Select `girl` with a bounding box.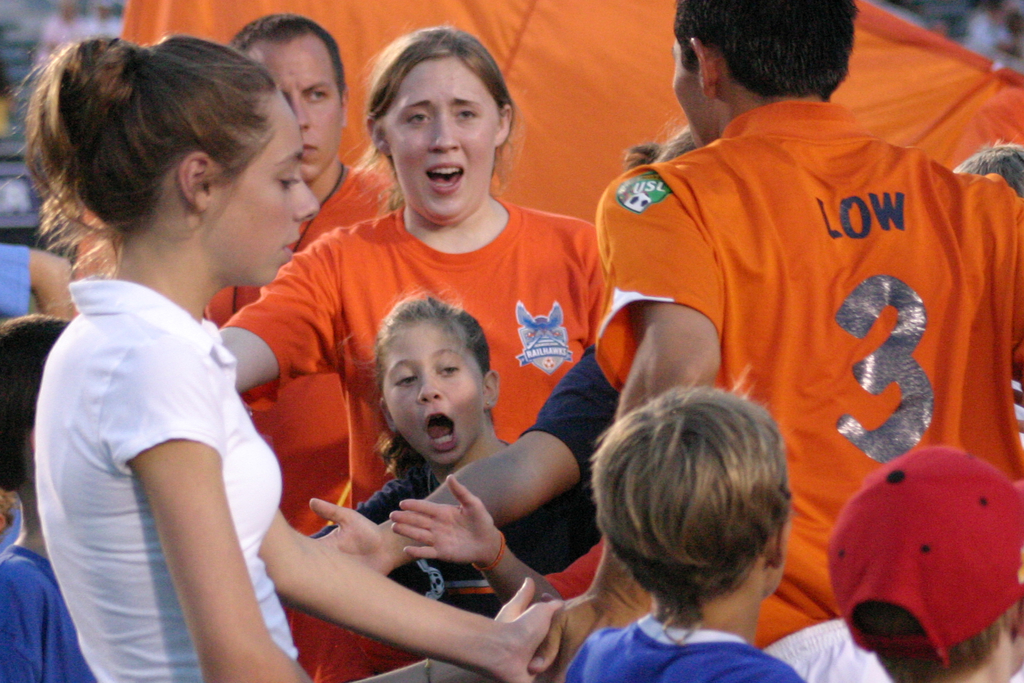
box=[22, 18, 561, 680].
